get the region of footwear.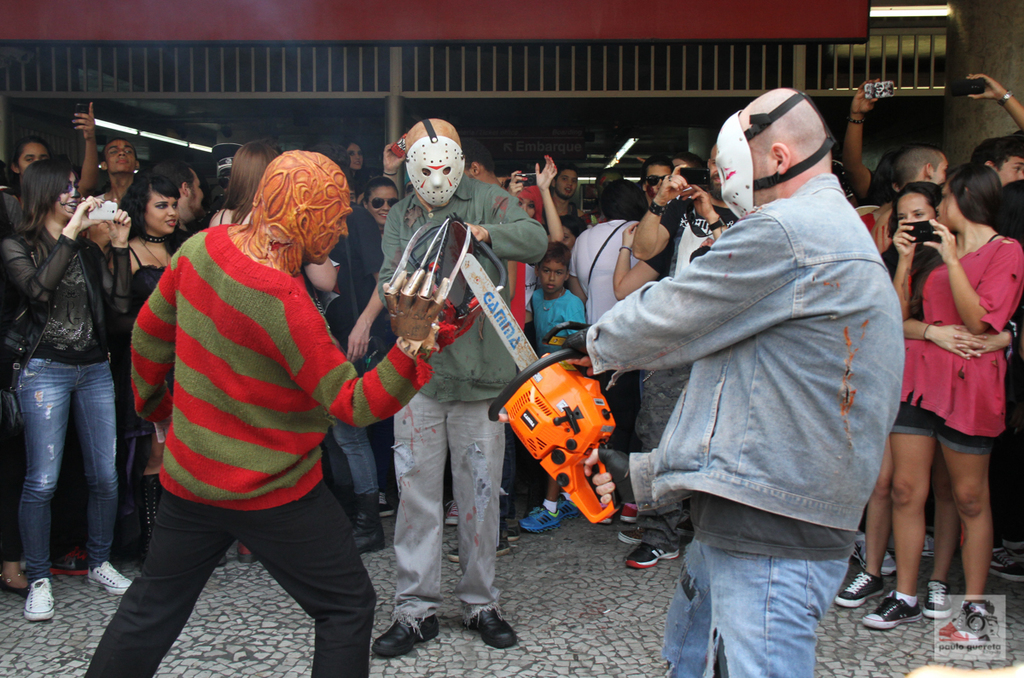
bbox=[440, 497, 461, 526].
